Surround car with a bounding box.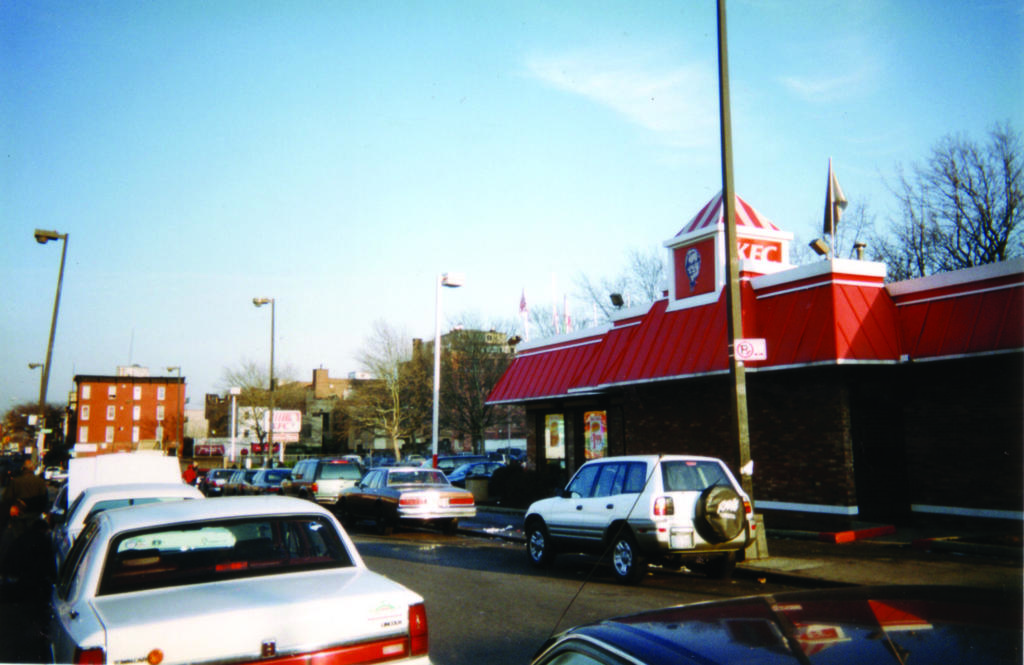
{"left": 525, "top": 578, "right": 1023, "bottom": 664}.
